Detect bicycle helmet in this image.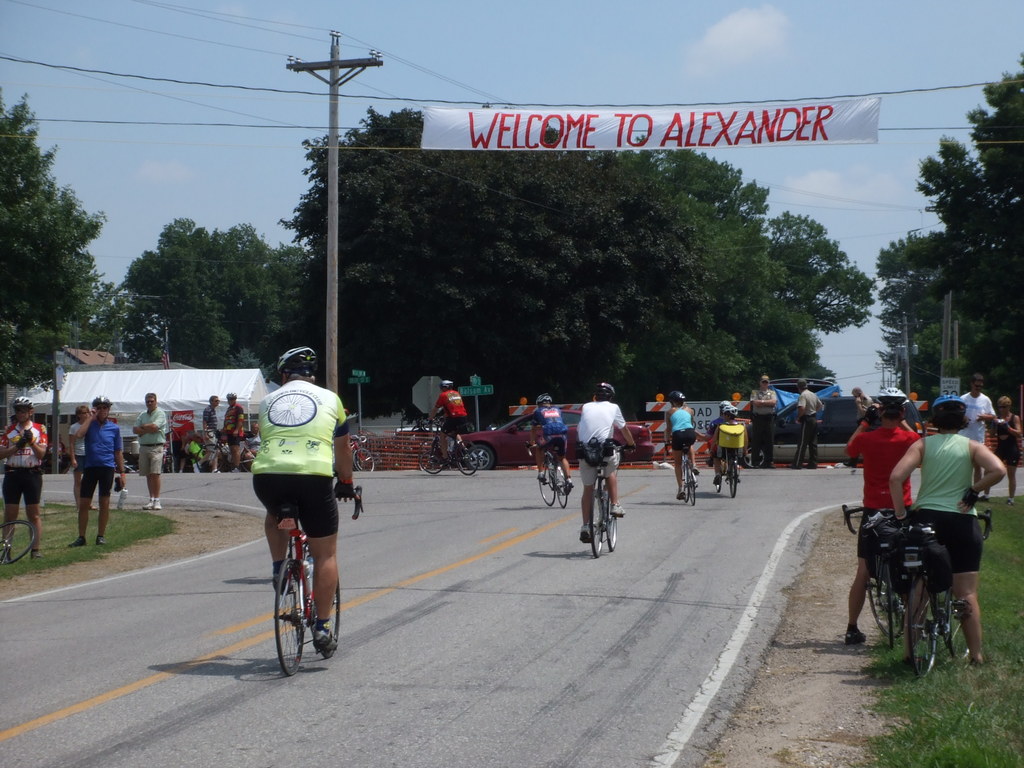
Detection: select_region(724, 405, 737, 417).
